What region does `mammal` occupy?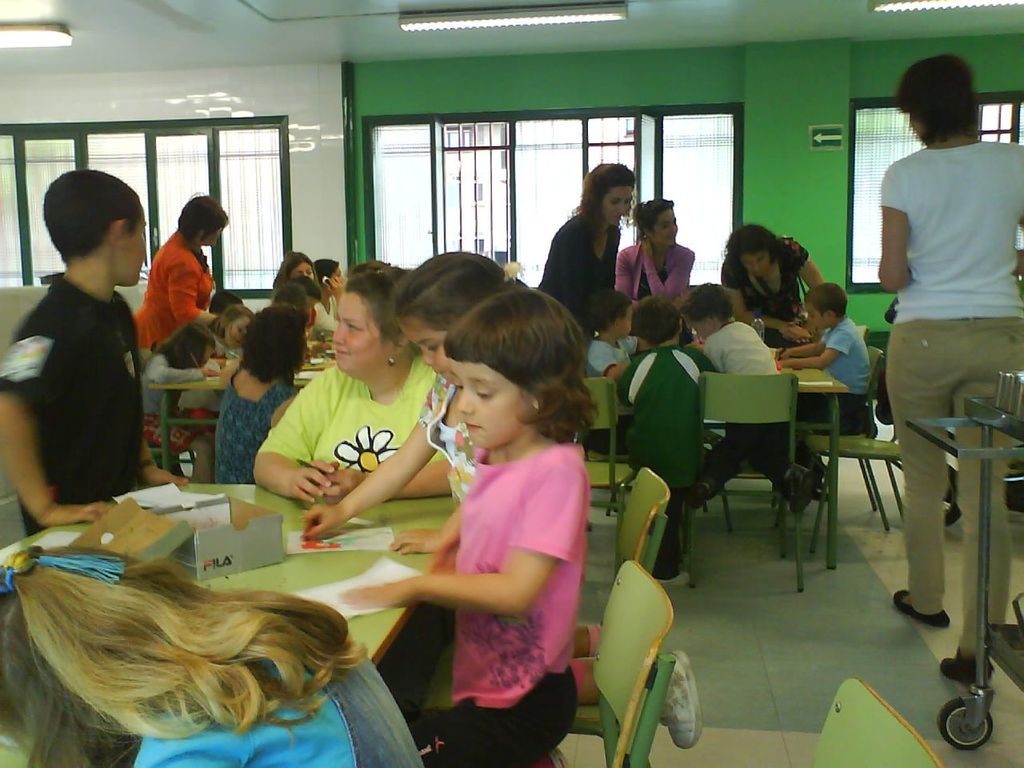
[x1=540, y1=158, x2=632, y2=346].
